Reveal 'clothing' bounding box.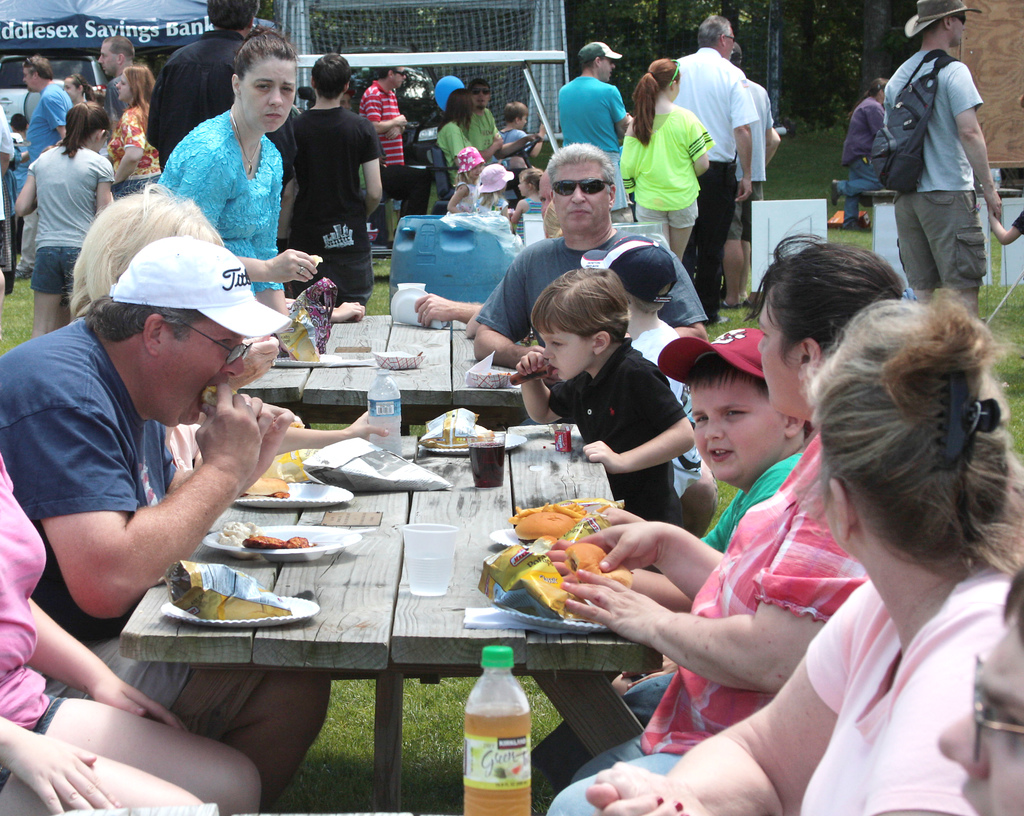
Revealed: [679, 48, 754, 317].
